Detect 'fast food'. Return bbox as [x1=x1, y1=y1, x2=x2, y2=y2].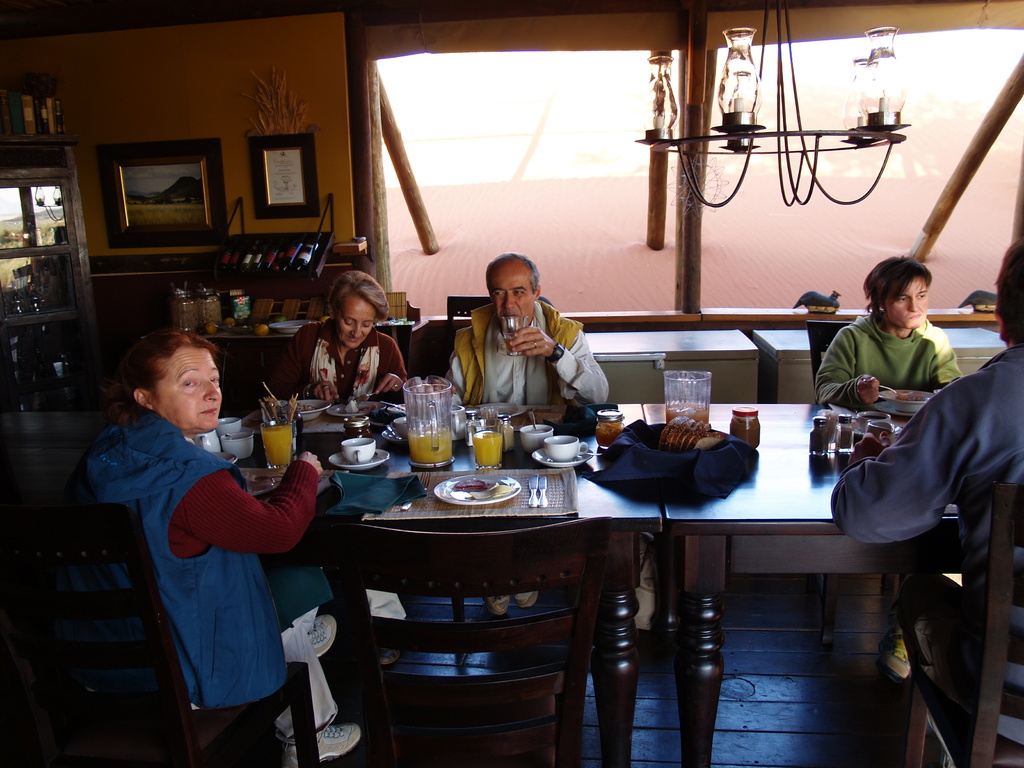
[x1=260, y1=388, x2=297, y2=427].
